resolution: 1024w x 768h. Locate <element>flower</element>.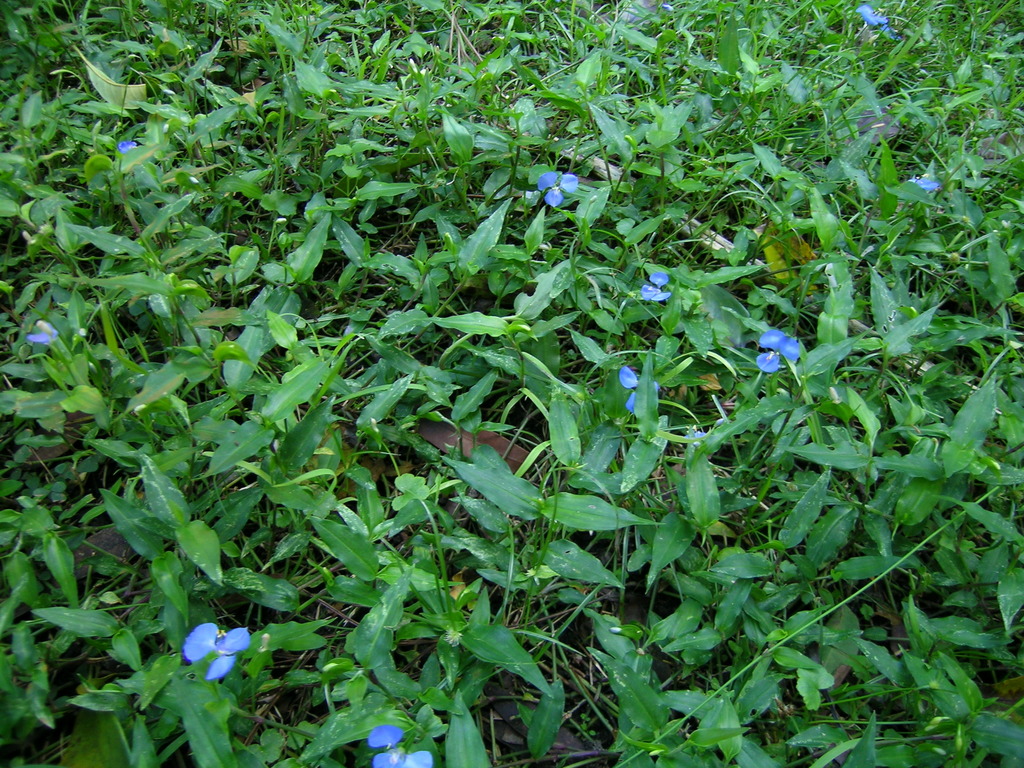
{"left": 856, "top": 9, "right": 888, "bottom": 38}.
